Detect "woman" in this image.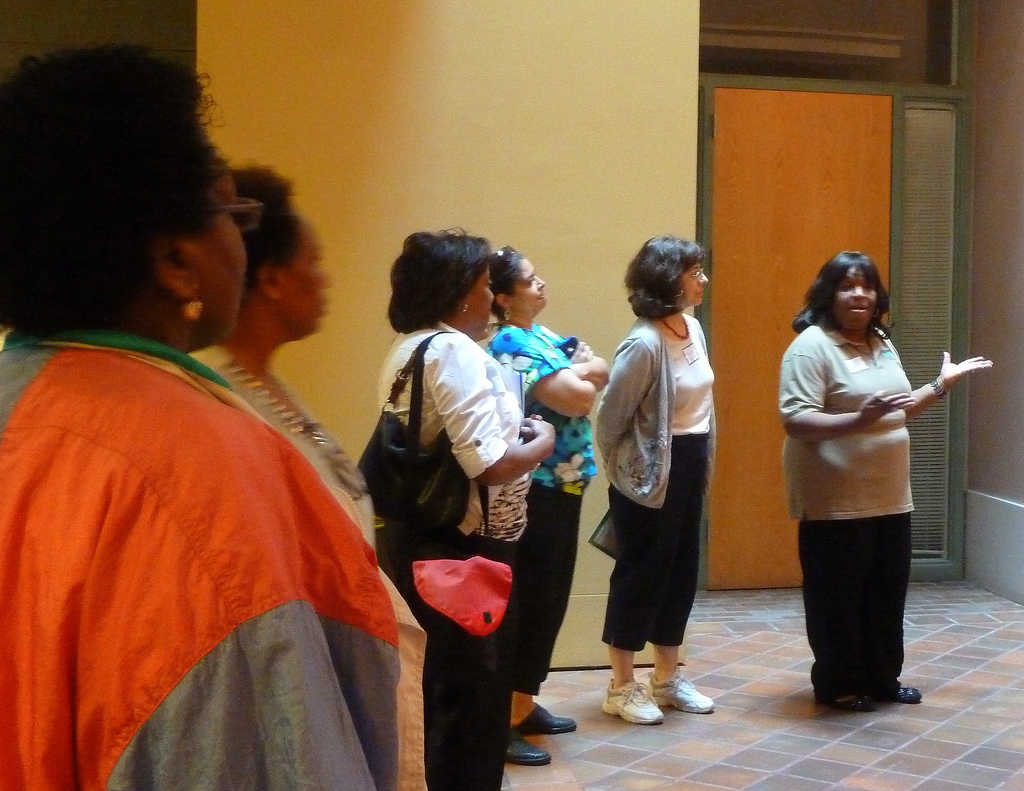
Detection: 785, 245, 966, 719.
